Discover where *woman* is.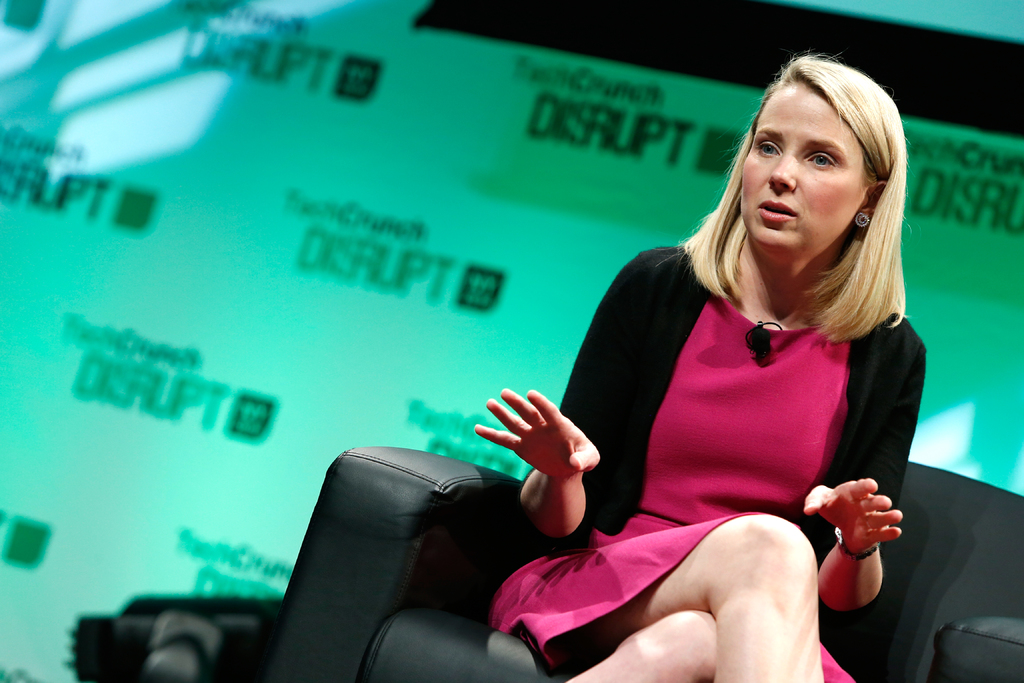
Discovered at (left=506, top=61, right=913, bottom=682).
